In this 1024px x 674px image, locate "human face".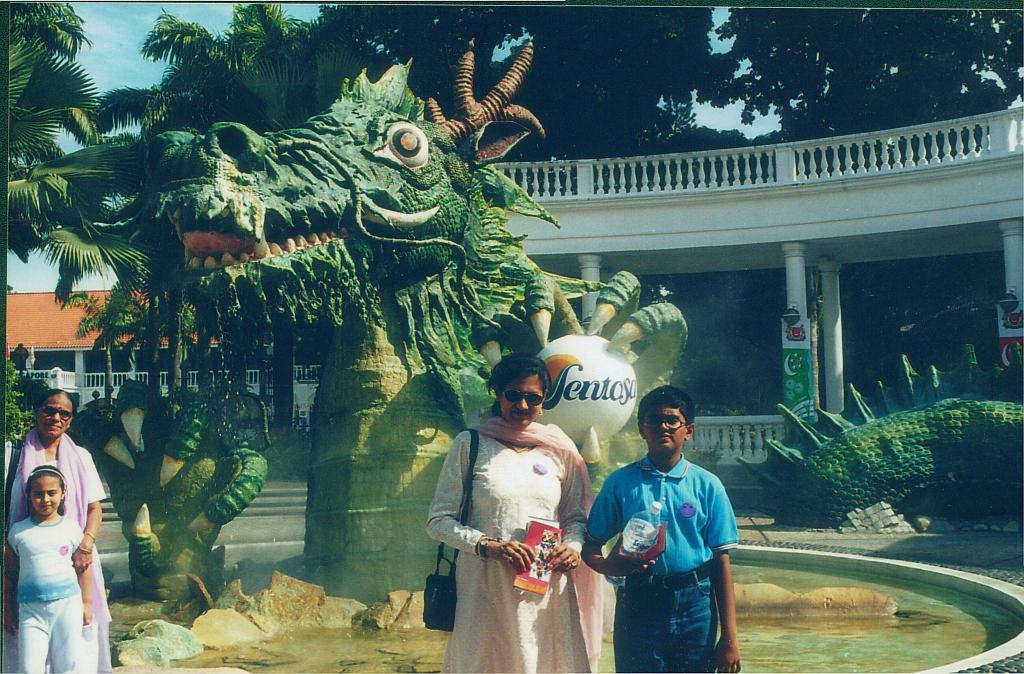
Bounding box: BBox(638, 400, 688, 454).
